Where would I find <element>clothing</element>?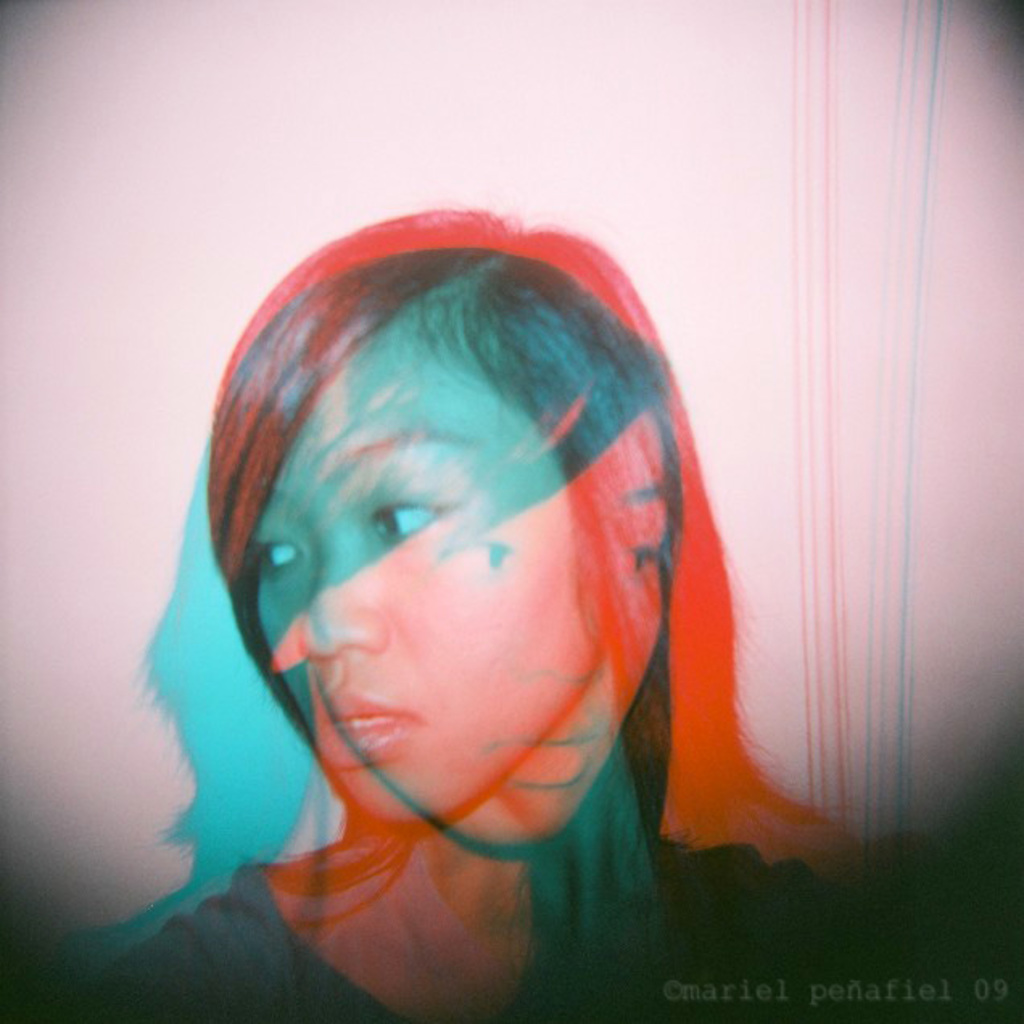
At (left=95, top=842, right=847, bottom=1022).
